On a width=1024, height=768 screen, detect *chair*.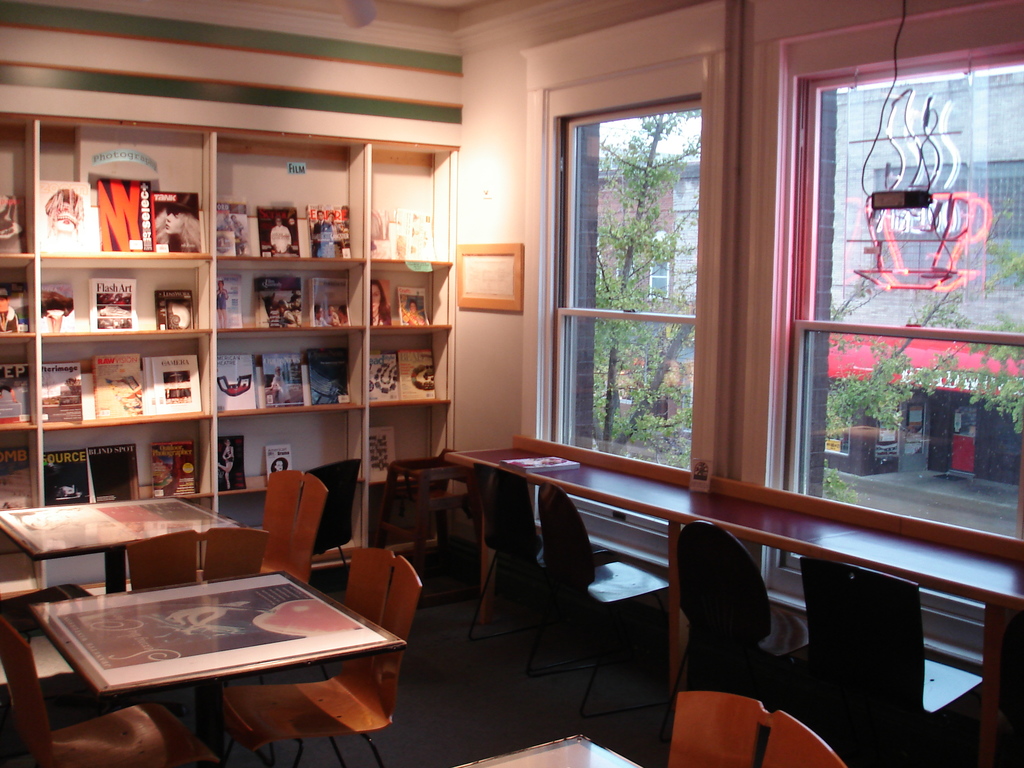
[left=661, top=687, right=845, bottom=767].
